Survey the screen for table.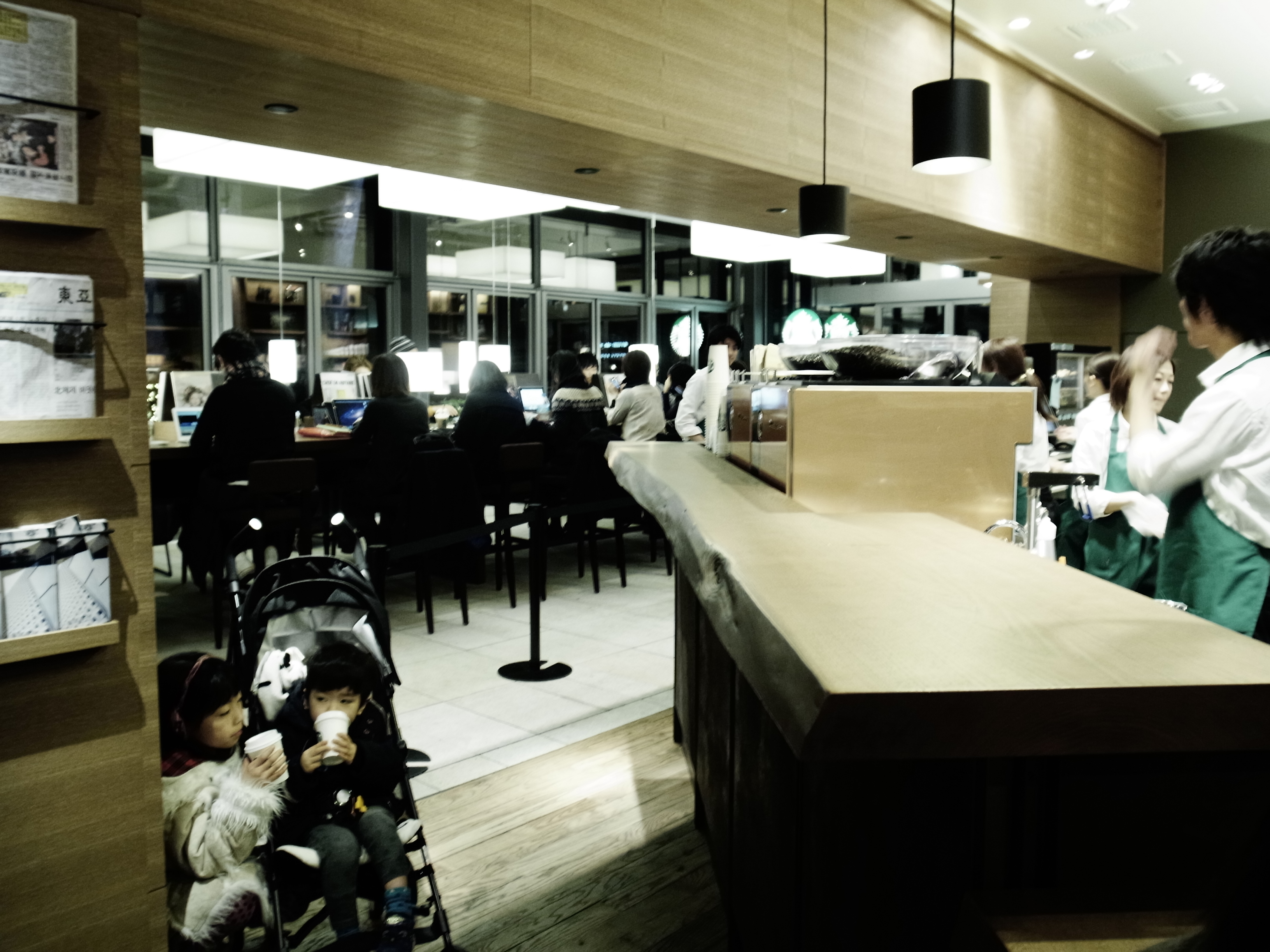
Survey found: <box>167,156,212,178</box>.
